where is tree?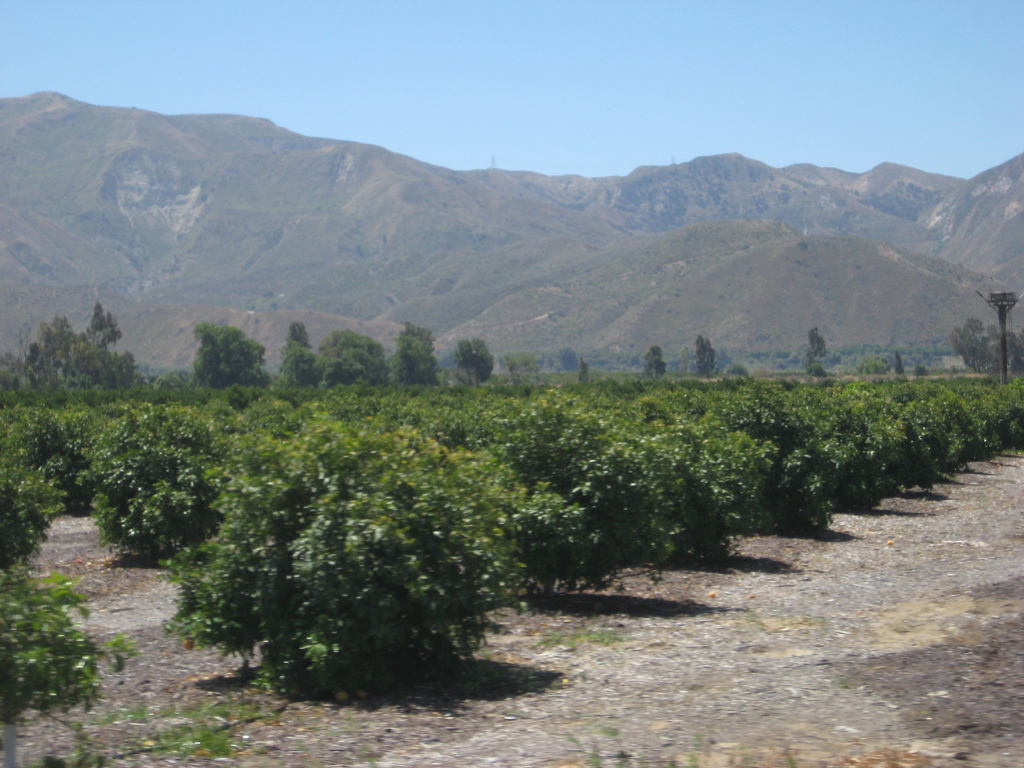
bbox(186, 317, 274, 390).
